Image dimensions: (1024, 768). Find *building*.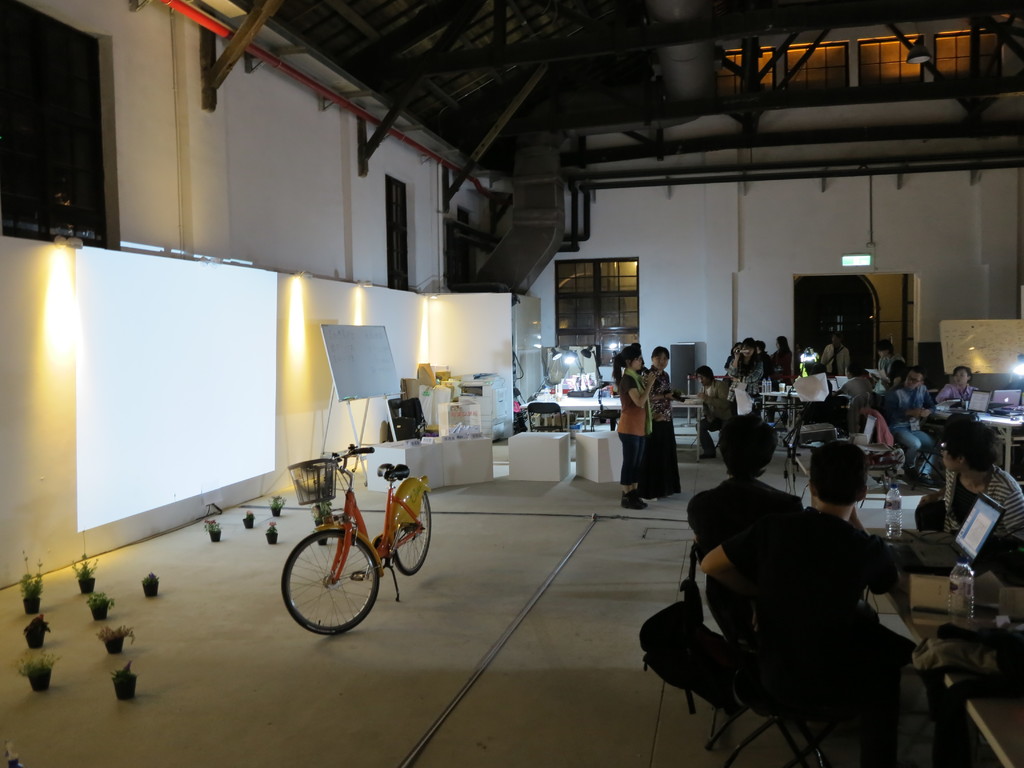
locate(0, 8, 1023, 767).
